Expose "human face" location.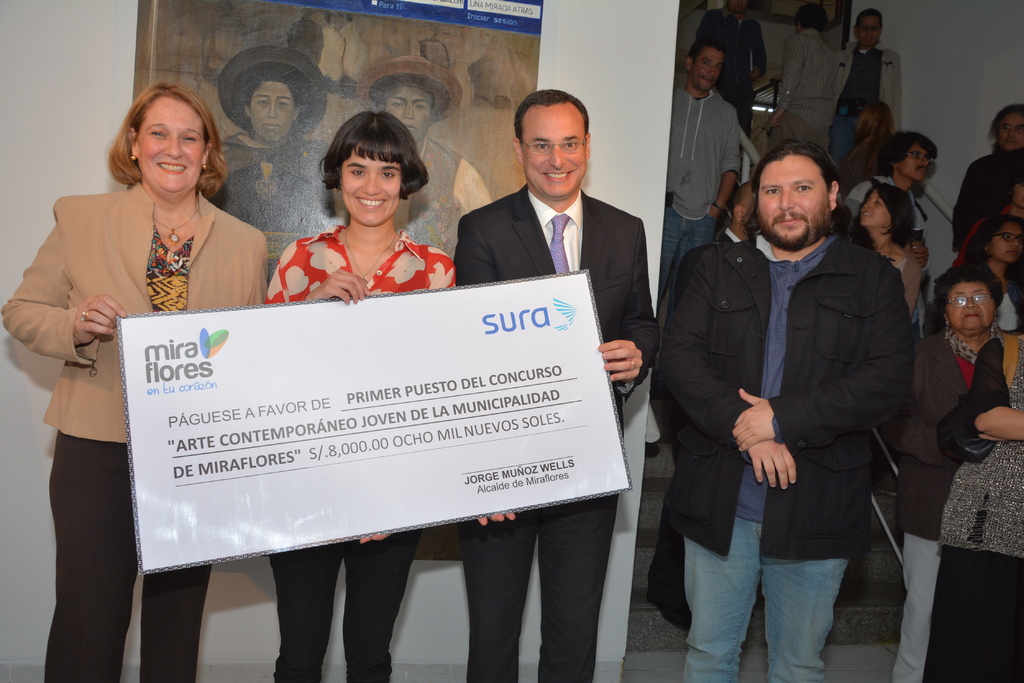
Exposed at BBox(899, 143, 927, 176).
